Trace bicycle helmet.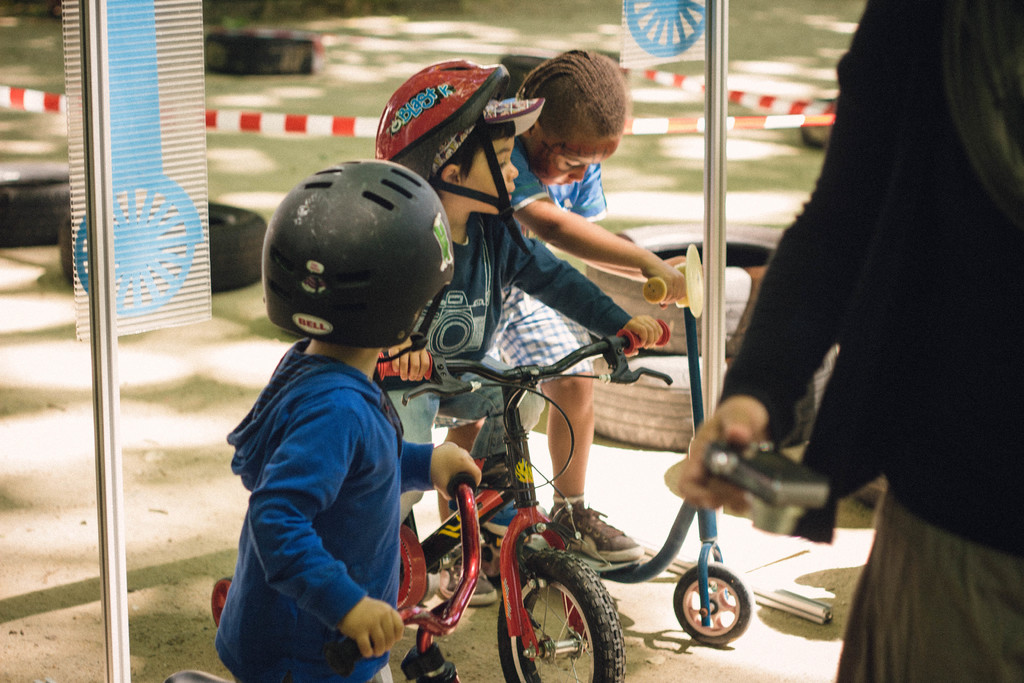
Traced to [257,171,452,359].
